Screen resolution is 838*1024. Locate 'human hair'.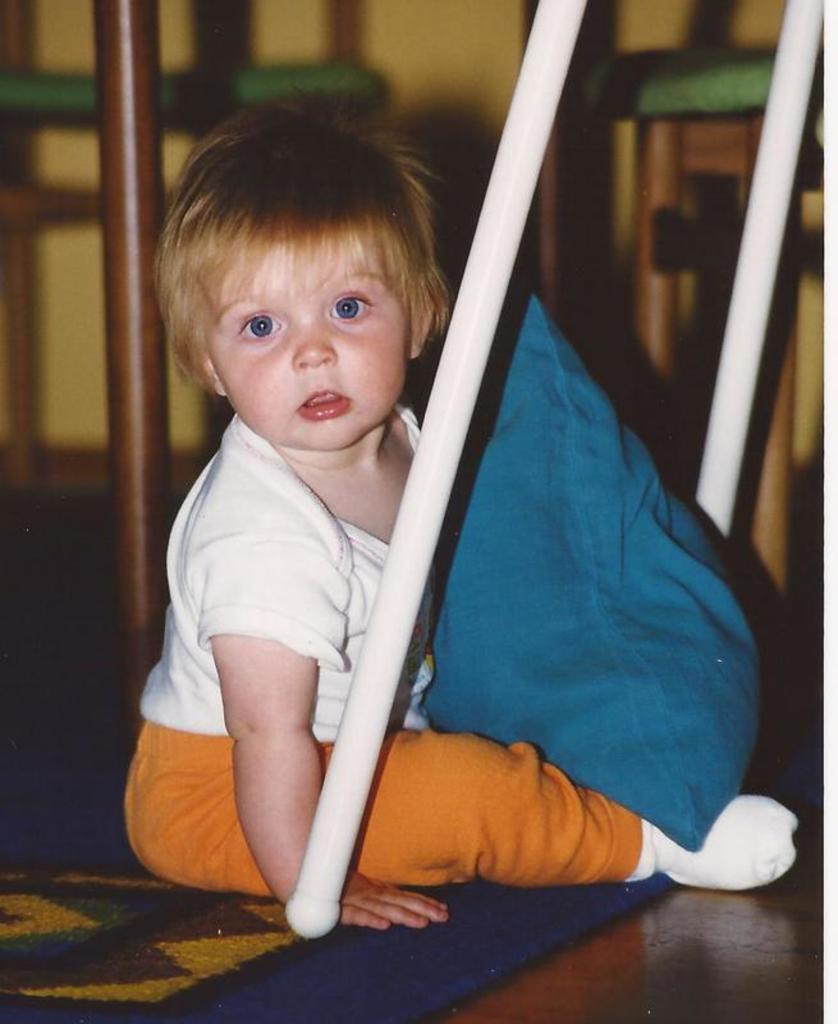
locate(156, 79, 453, 447).
